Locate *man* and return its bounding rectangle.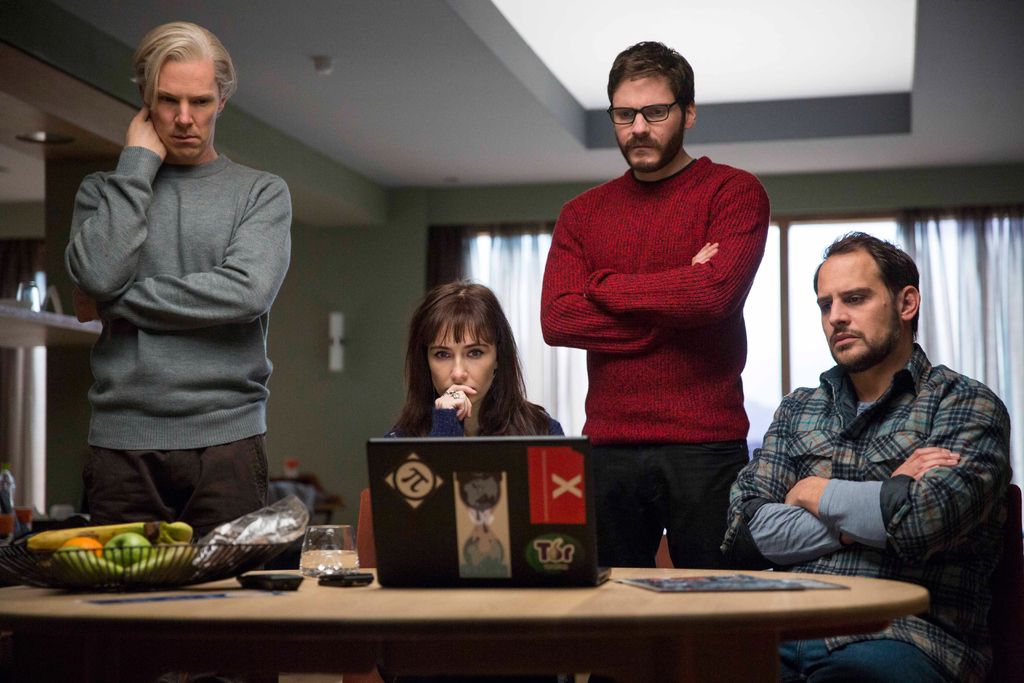
[716, 226, 1014, 682].
